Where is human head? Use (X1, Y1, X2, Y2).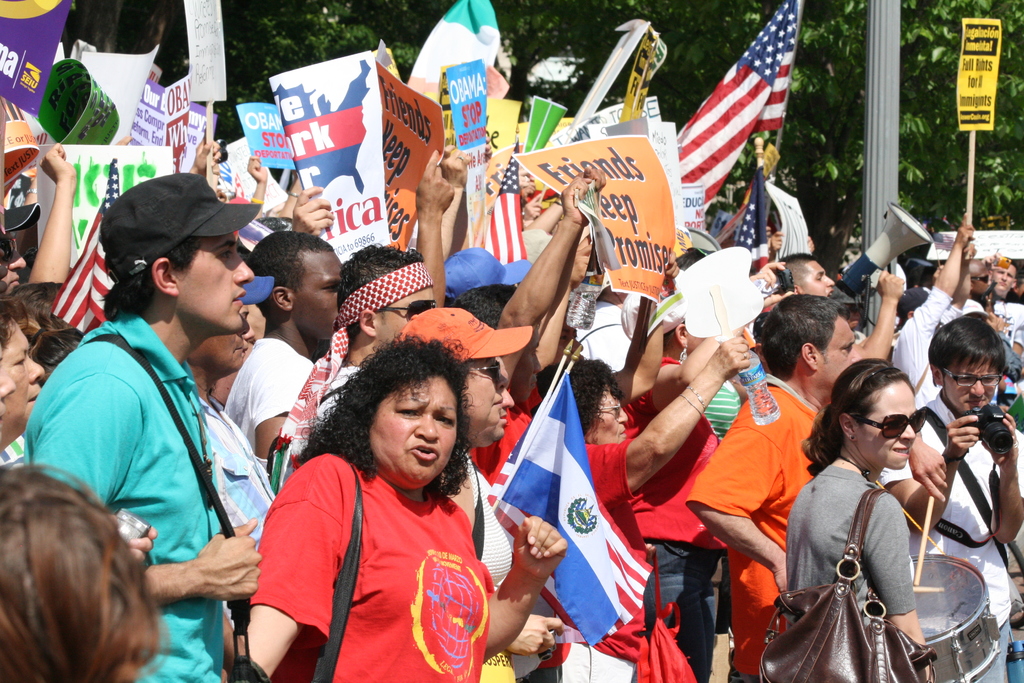
(445, 246, 530, 307).
